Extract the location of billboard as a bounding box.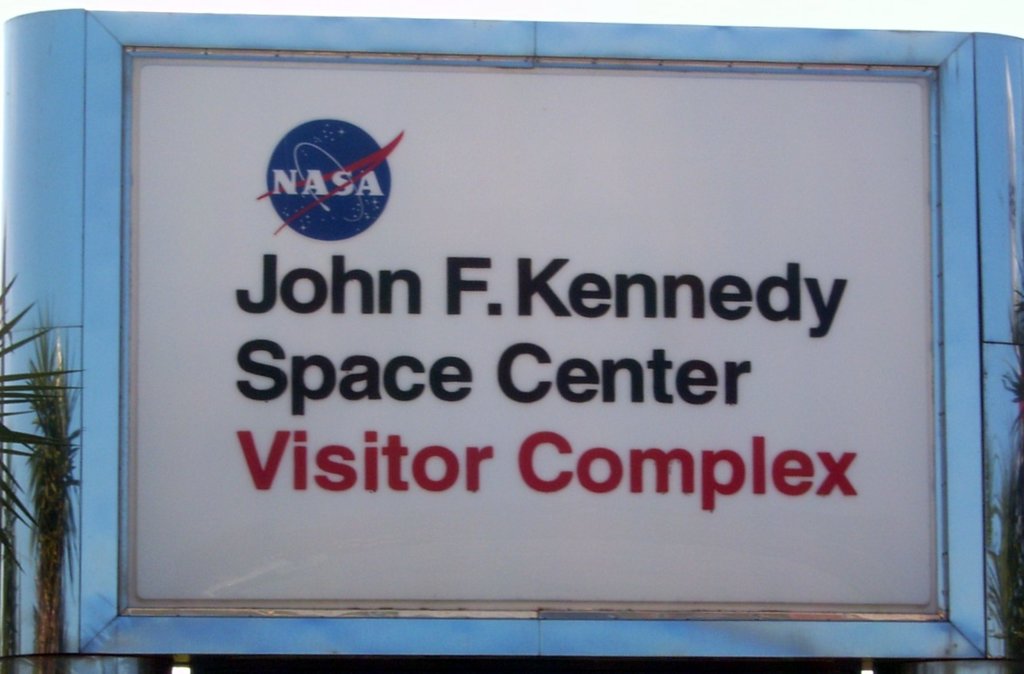
[x1=132, y1=26, x2=989, y2=673].
